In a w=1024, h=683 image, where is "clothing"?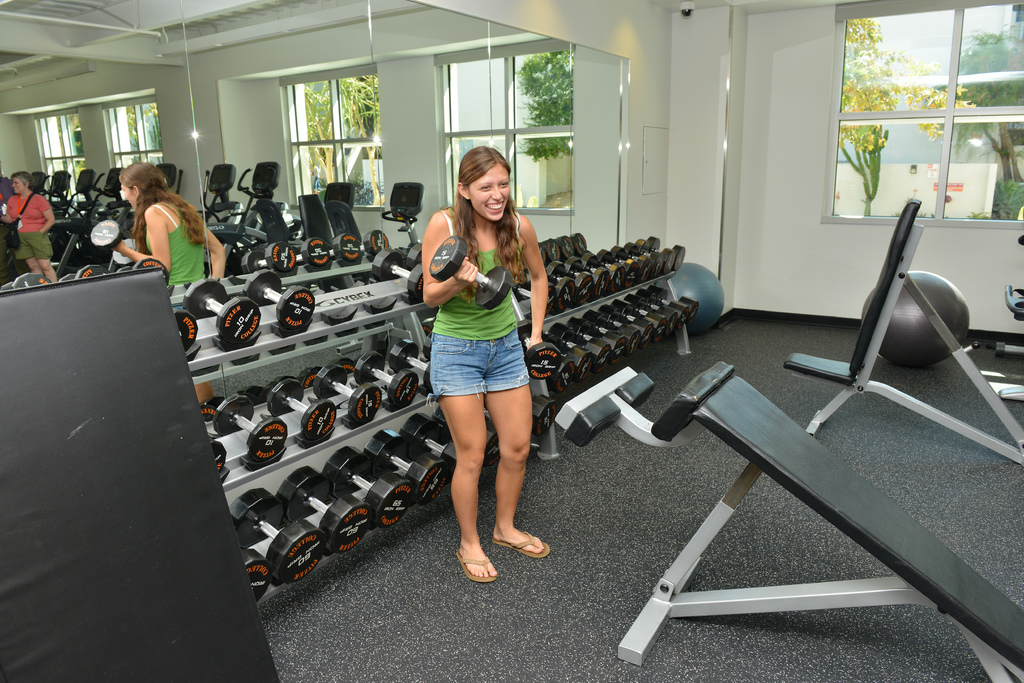
x1=427 y1=210 x2=527 y2=404.
